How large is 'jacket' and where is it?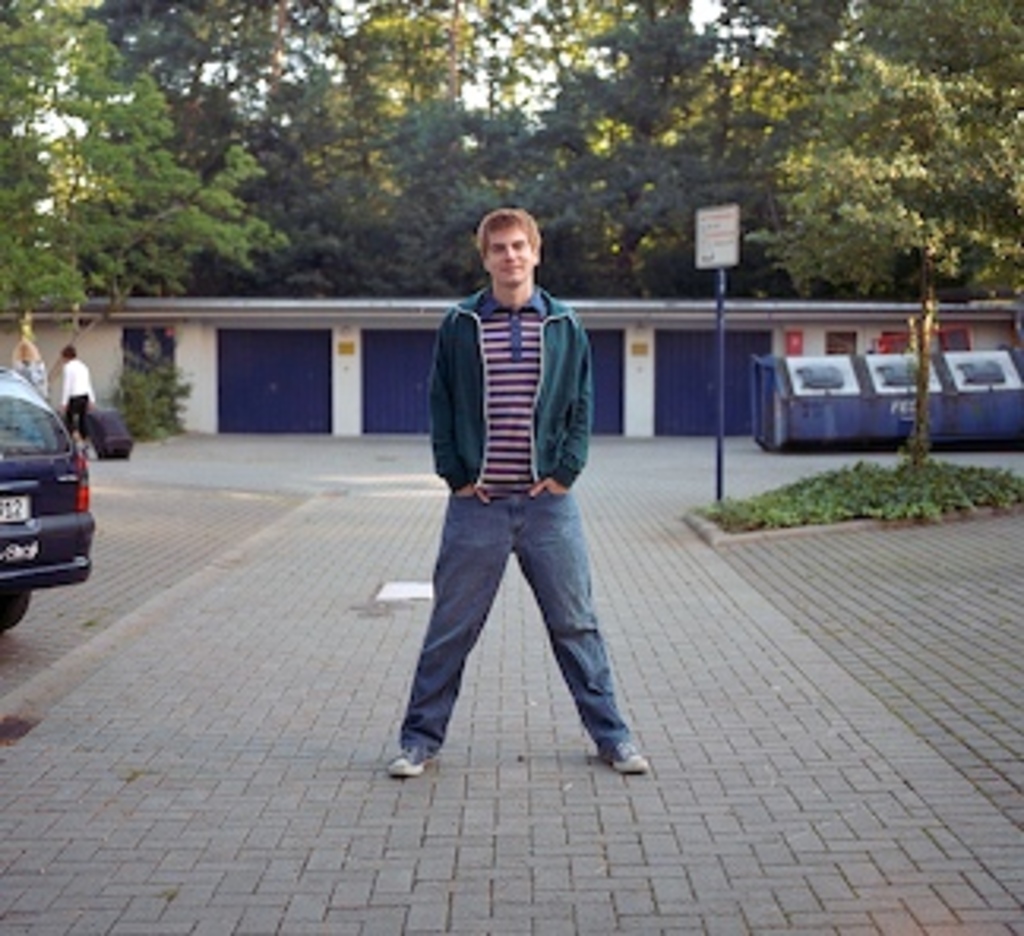
Bounding box: [x1=424, y1=281, x2=594, y2=484].
